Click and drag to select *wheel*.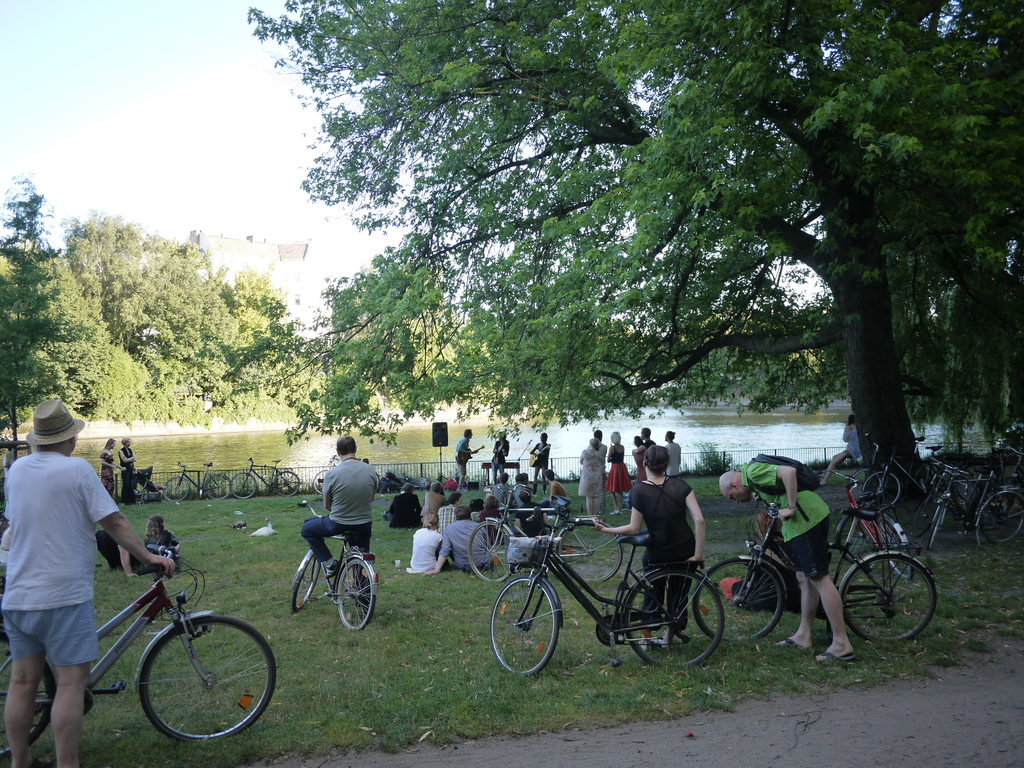
Selection: box(163, 478, 191, 500).
